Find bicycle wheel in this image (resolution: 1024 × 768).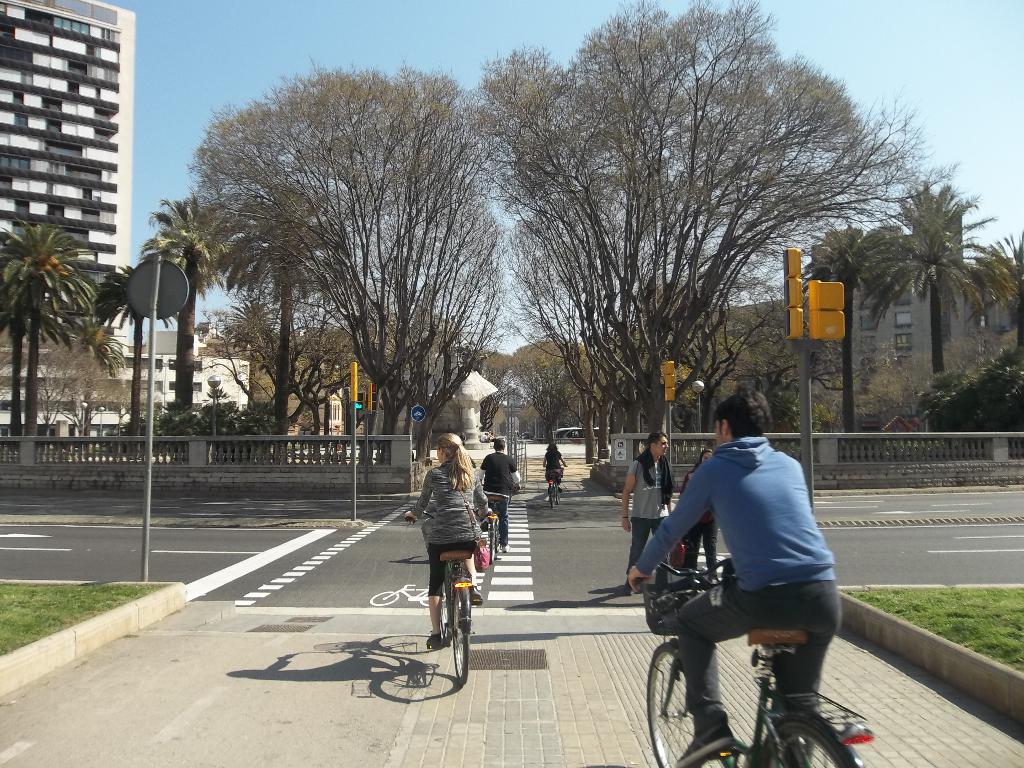
<box>755,717,863,767</box>.
